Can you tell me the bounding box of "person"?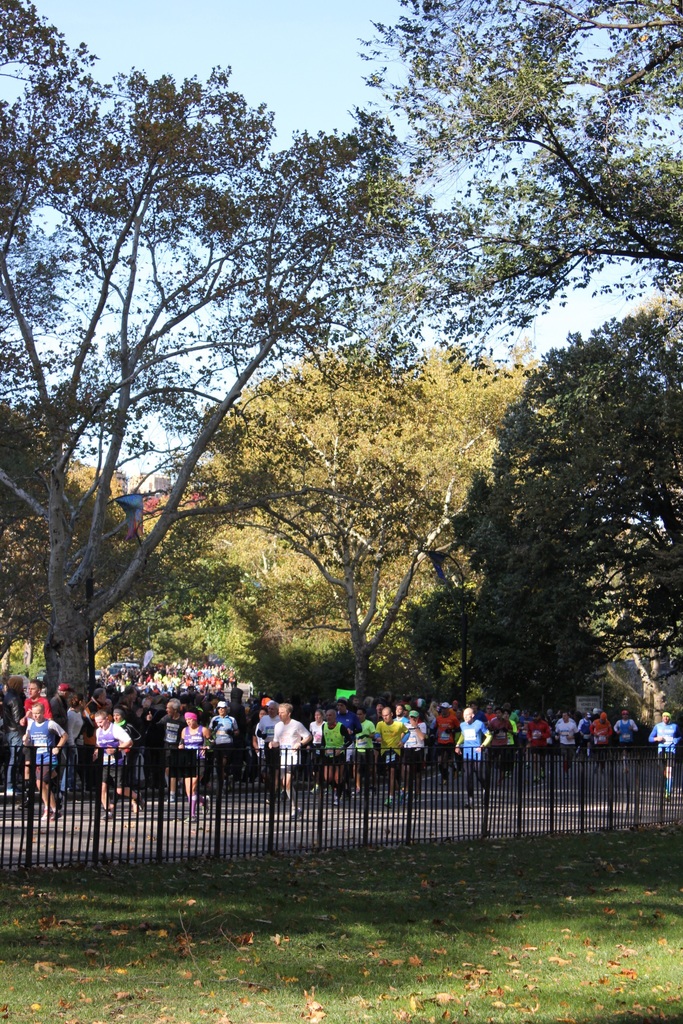
[x1=614, y1=708, x2=640, y2=769].
